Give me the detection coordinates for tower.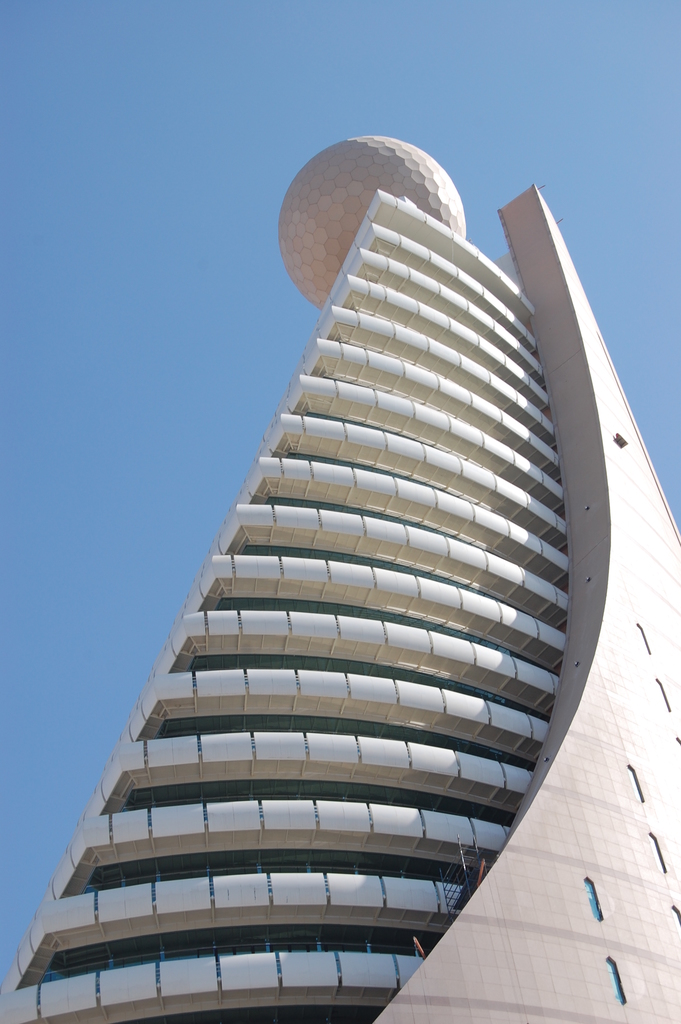
left=0, top=128, right=680, bottom=1023.
